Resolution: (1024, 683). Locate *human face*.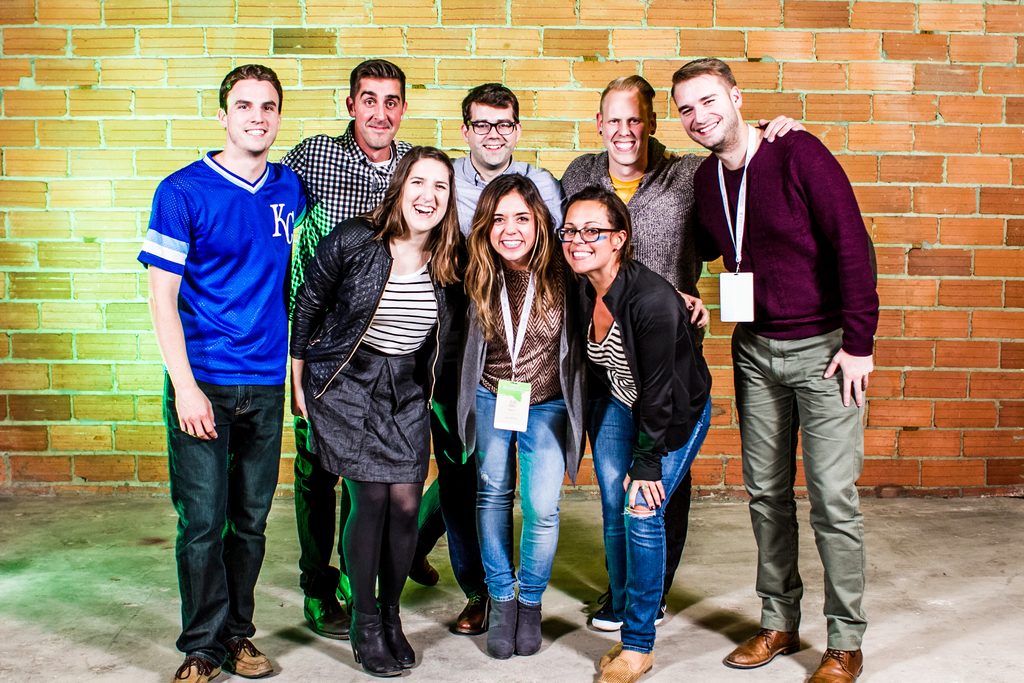
224/78/279/153.
